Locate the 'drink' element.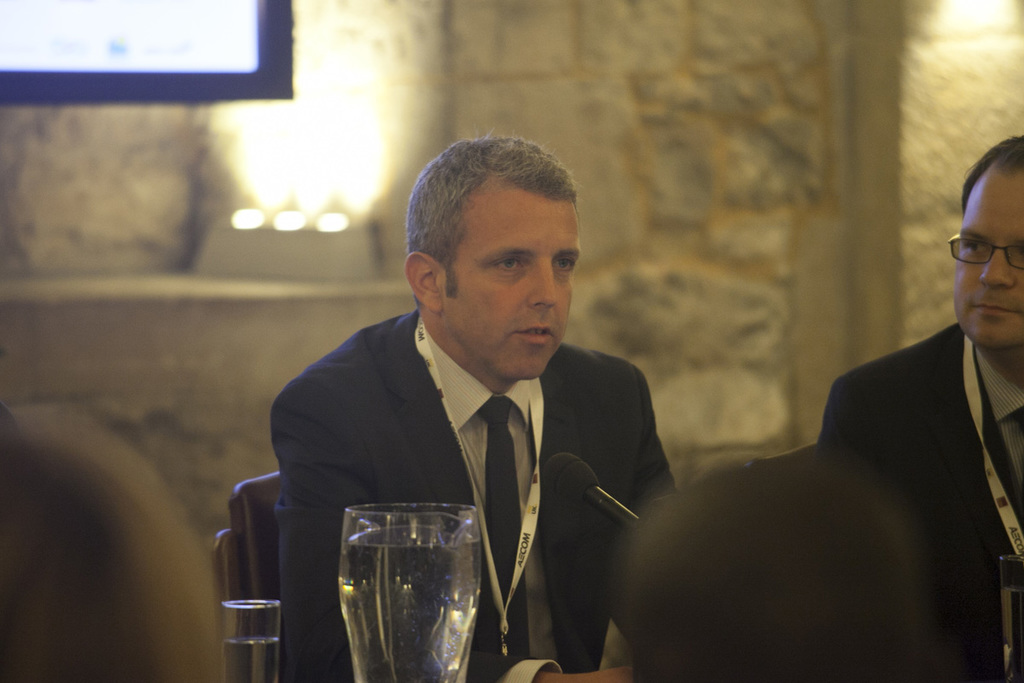
Element bbox: {"left": 323, "top": 496, "right": 495, "bottom": 677}.
